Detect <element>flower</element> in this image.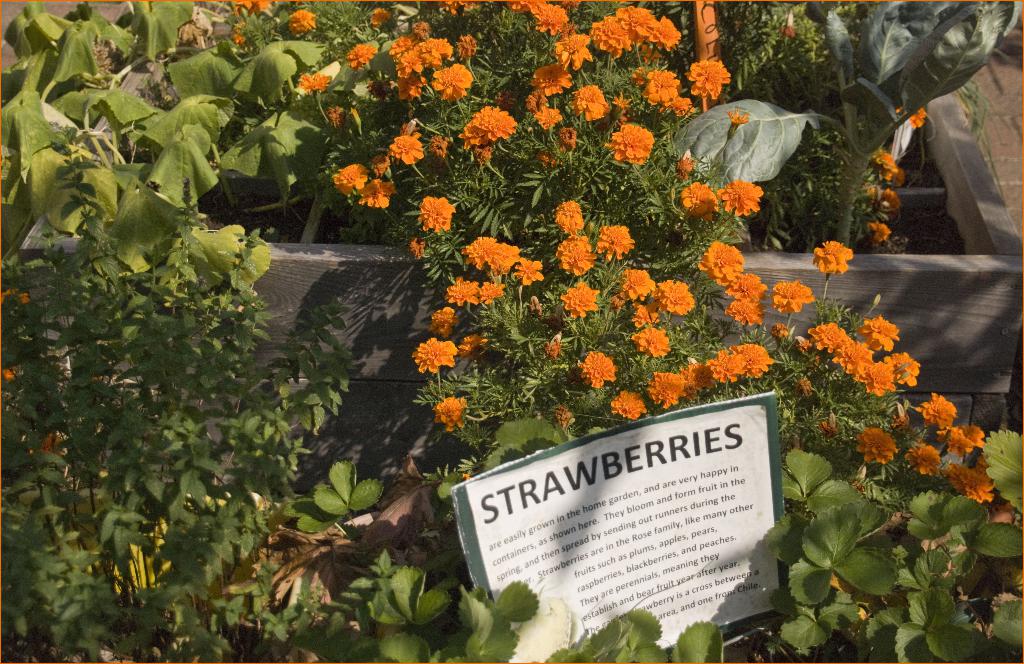
Detection: select_region(621, 270, 650, 306).
